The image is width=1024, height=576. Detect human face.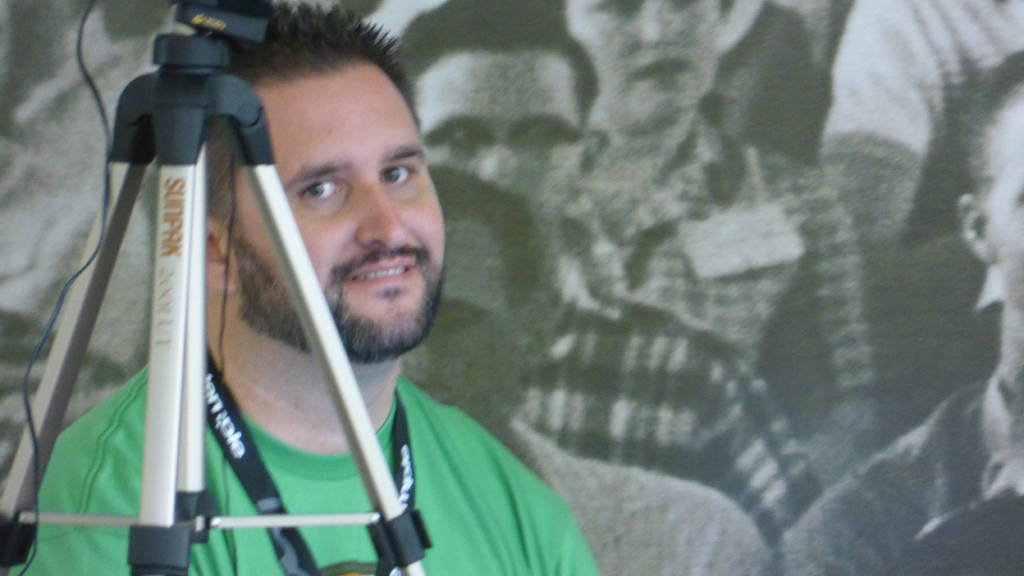
Detection: <region>413, 52, 587, 206</region>.
